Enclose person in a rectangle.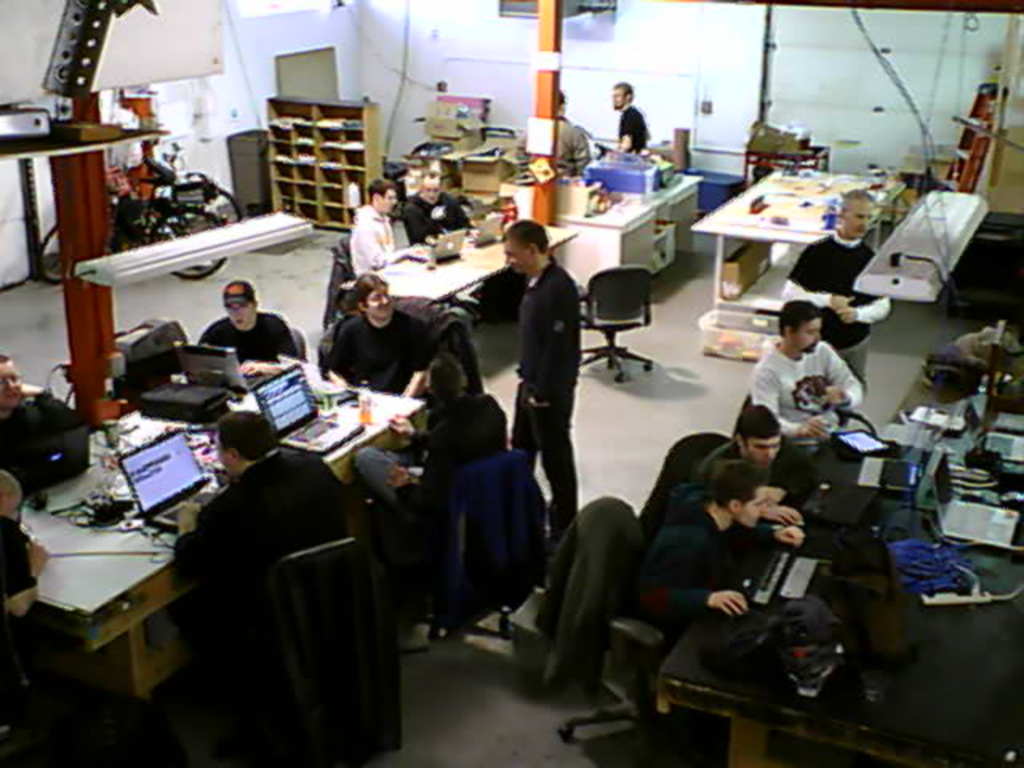
[614,83,650,154].
